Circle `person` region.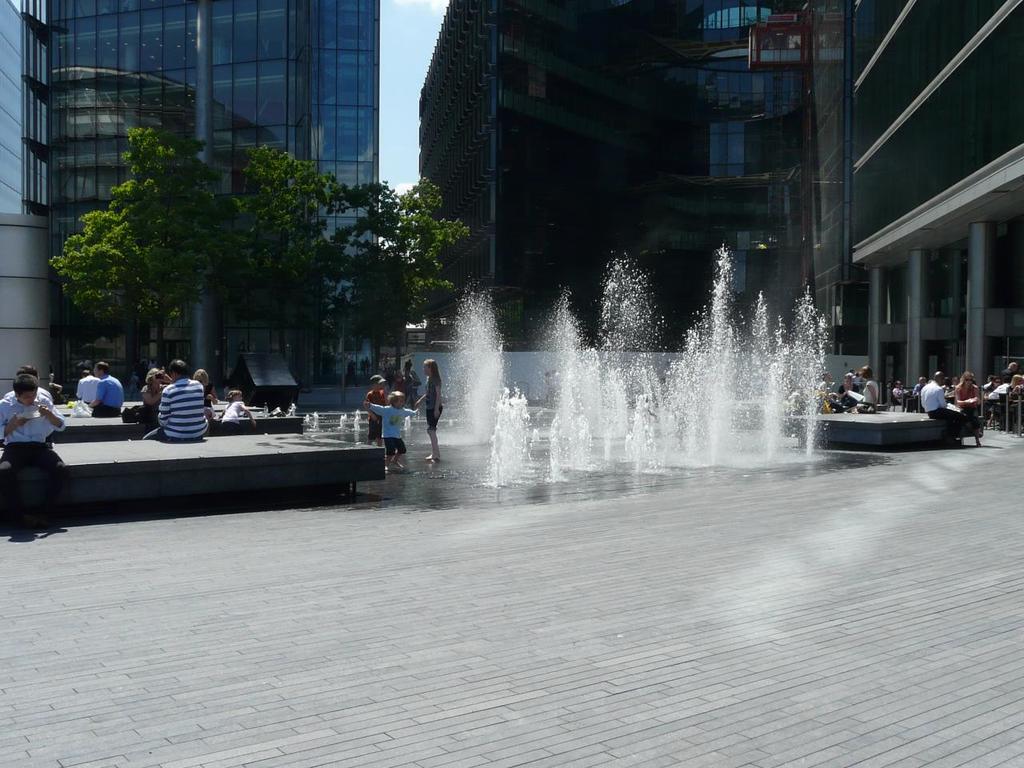
Region: [121, 367, 209, 462].
